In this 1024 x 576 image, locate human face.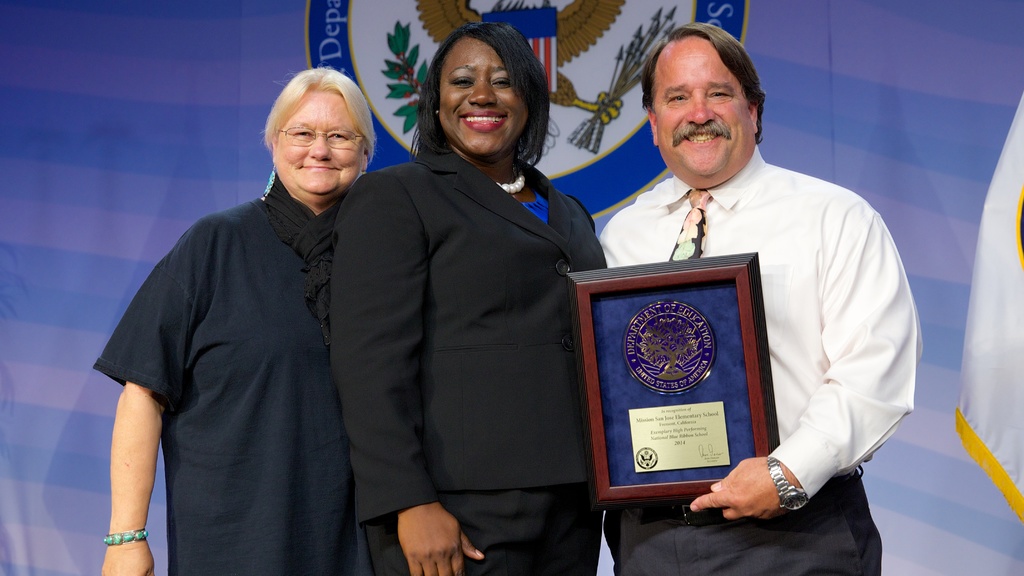
Bounding box: 441 37 529 154.
